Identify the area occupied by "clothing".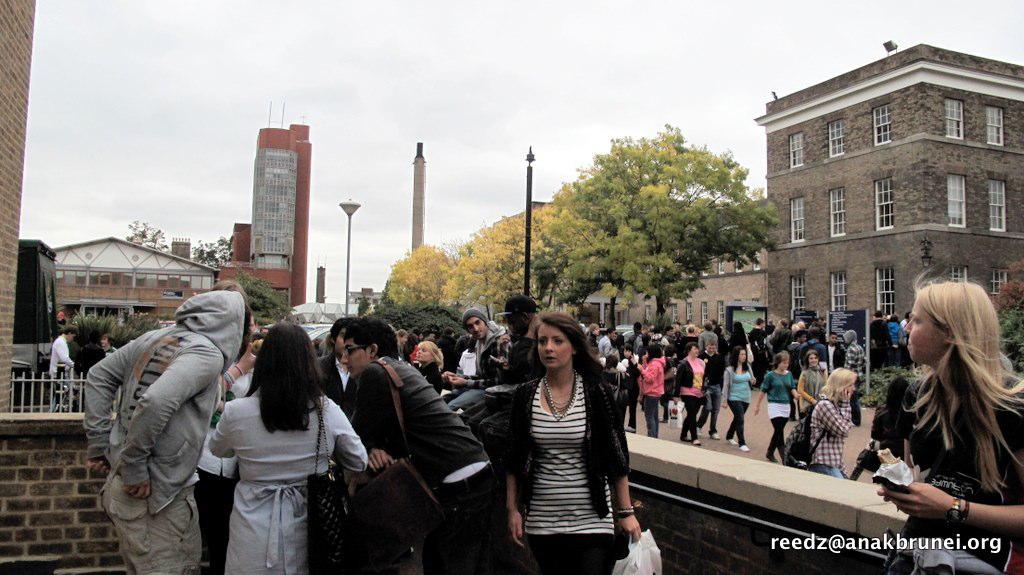
Area: 433, 466, 498, 574.
